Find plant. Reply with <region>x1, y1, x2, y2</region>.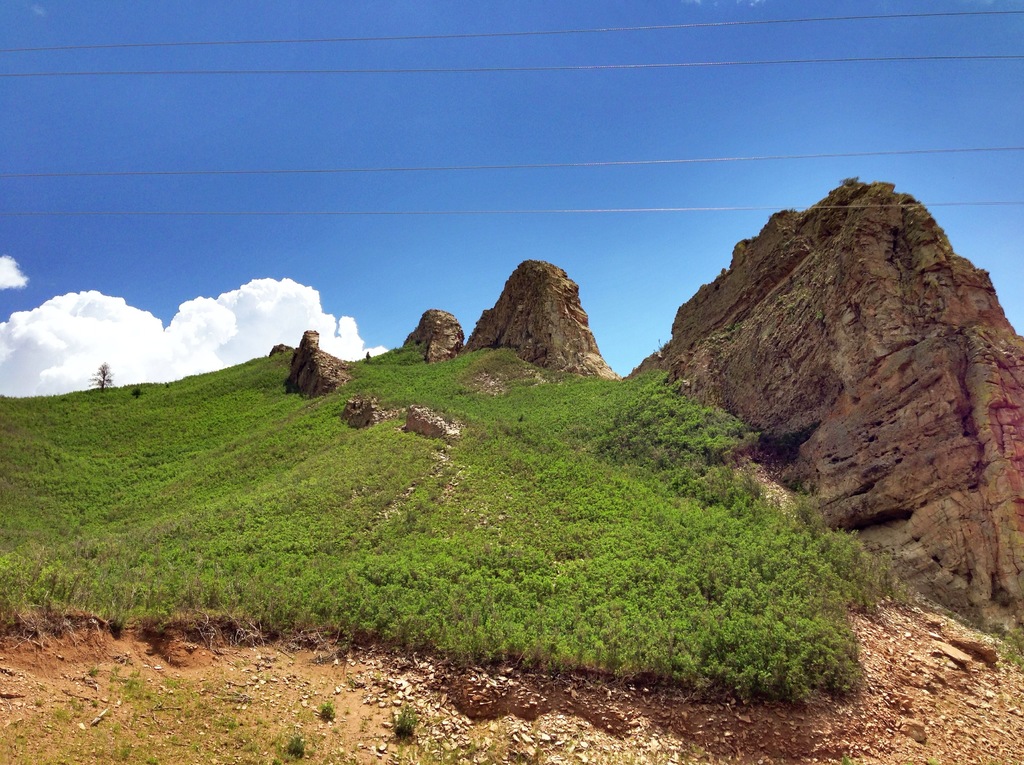
<region>383, 693, 415, 739</region>.
